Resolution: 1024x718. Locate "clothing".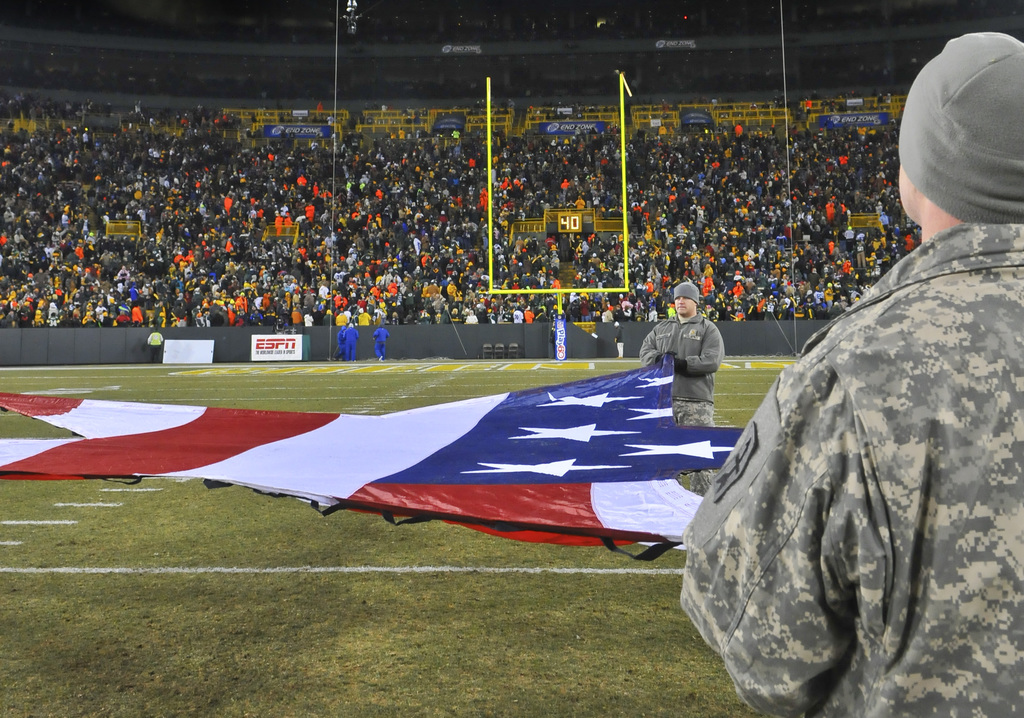
select_region(626, 214, 632, 229).
